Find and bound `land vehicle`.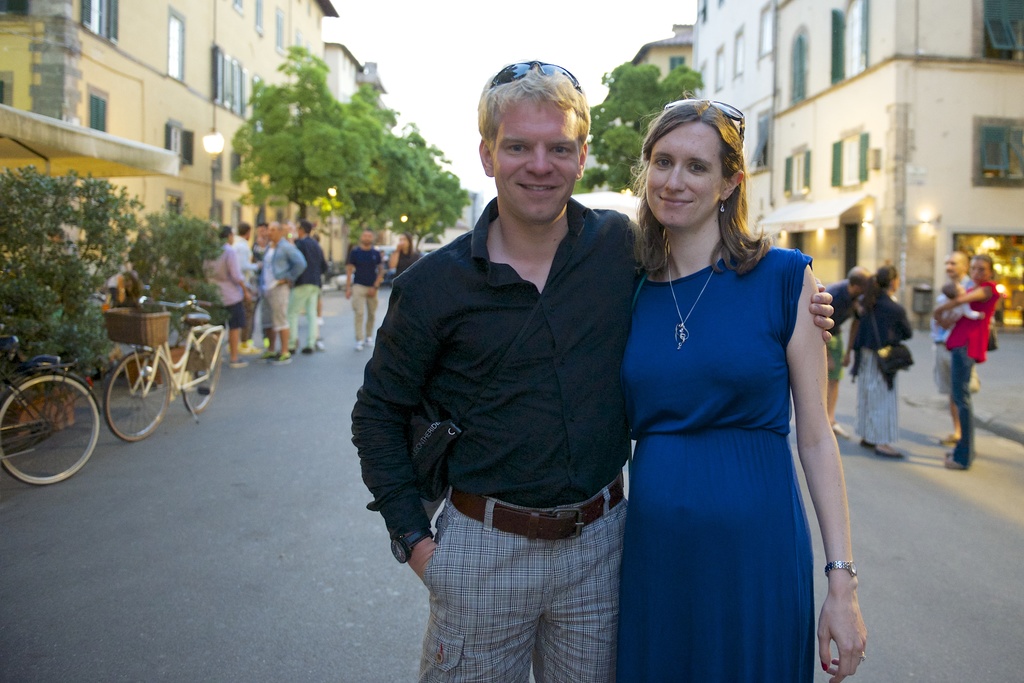
Bound: (x1=0, y1=318, x2=126, y2=491).
